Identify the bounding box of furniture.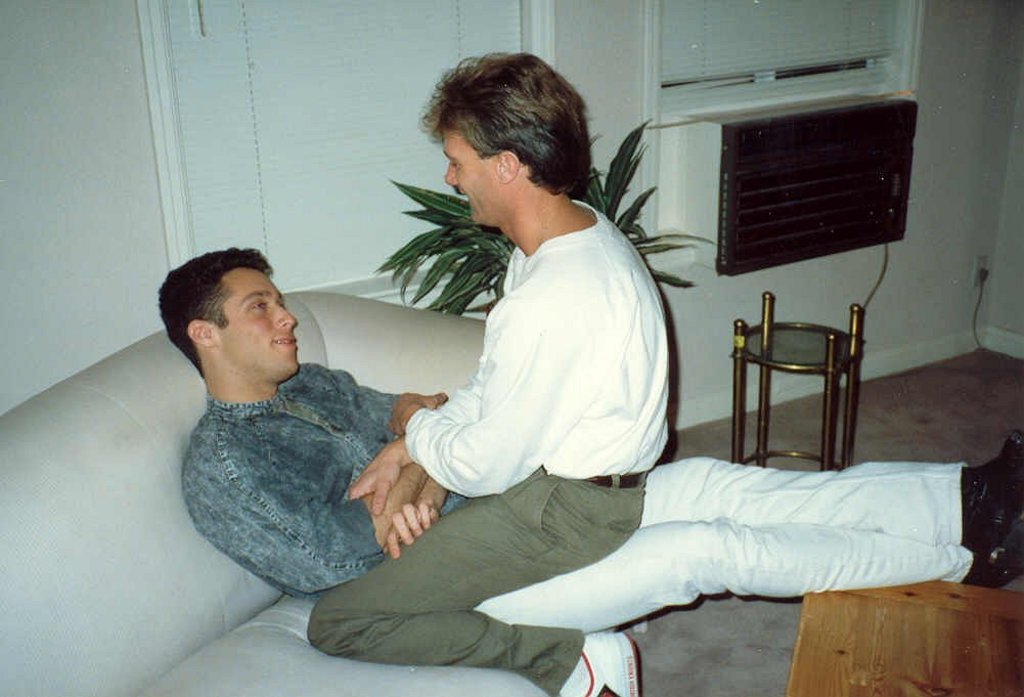
<box>783,577,1023,695</box>.
